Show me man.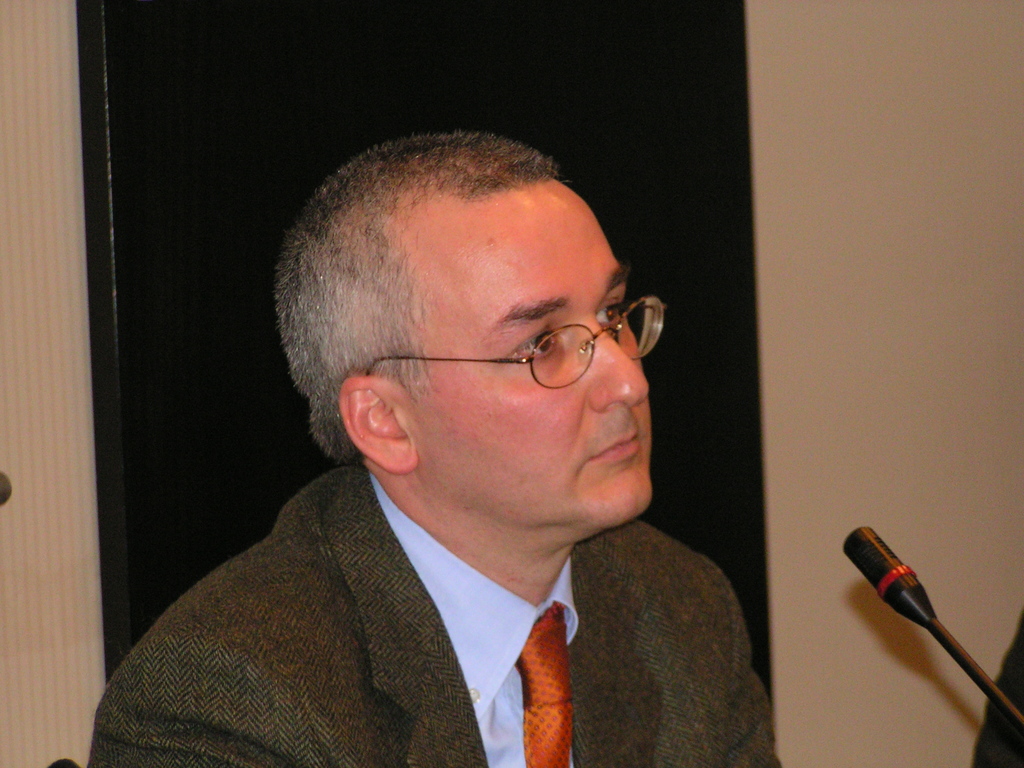
man is here: {"left": 97, "top": 135, "right": 800, "bottom": 754}.
